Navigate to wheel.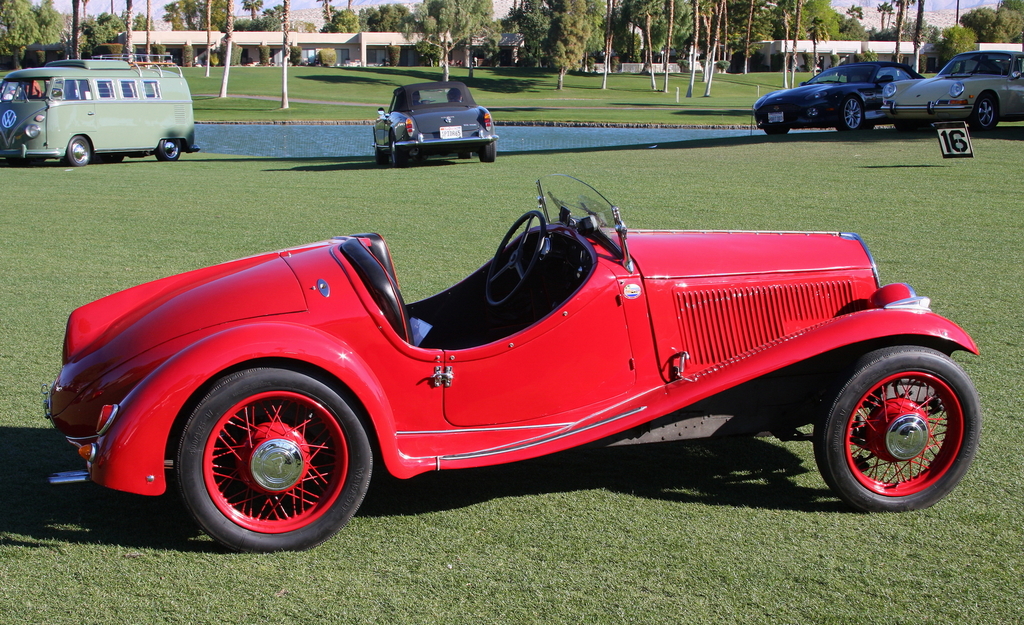
Navigation target: region(835, 94, 865, 136).
